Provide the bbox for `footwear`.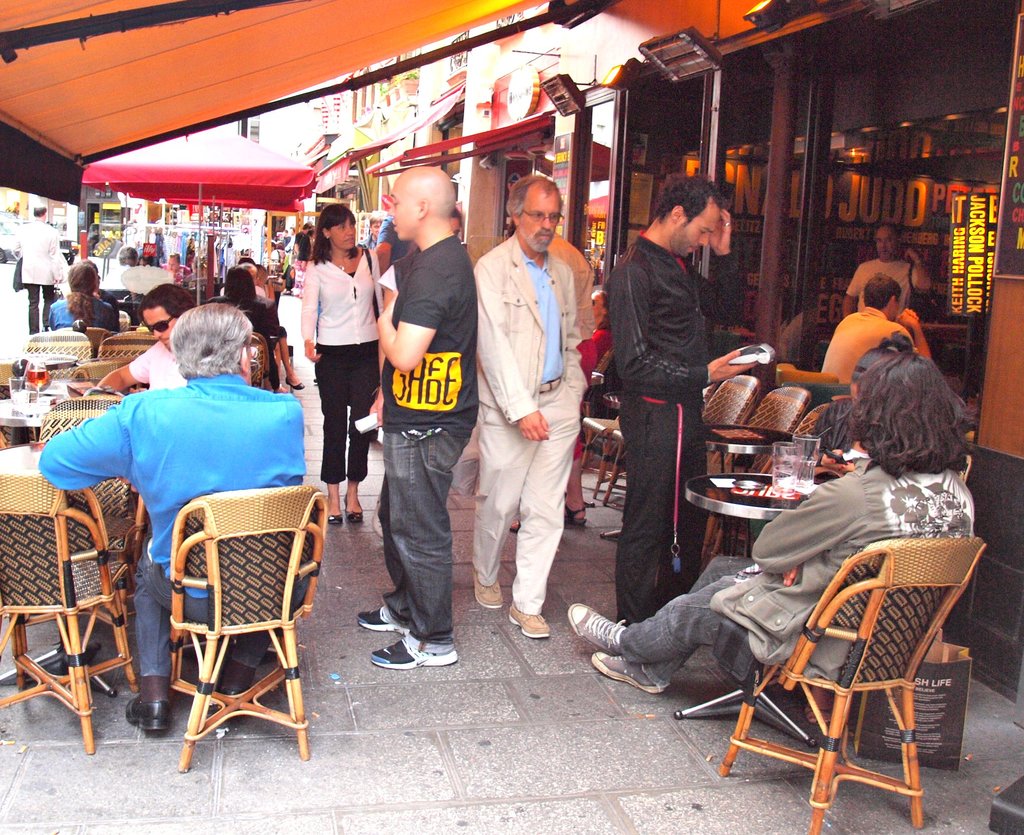
box=[346, 489, 370, 524].
